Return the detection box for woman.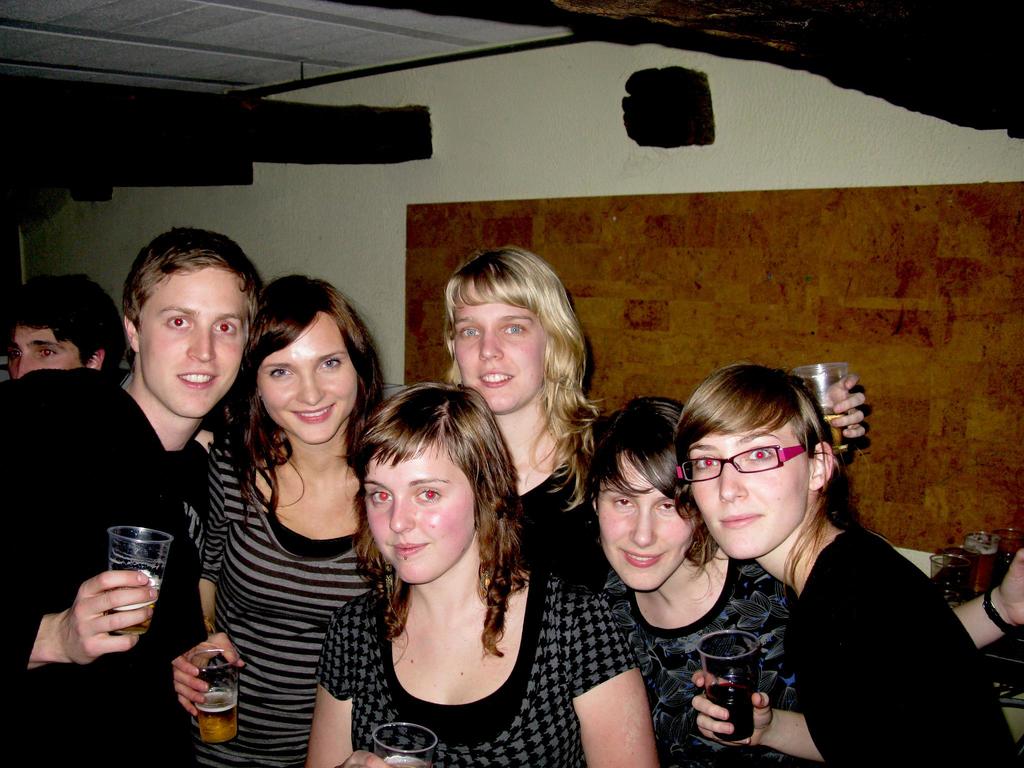
{"left": 307, "top": 377, "right": 660, "bottom": 767}.
